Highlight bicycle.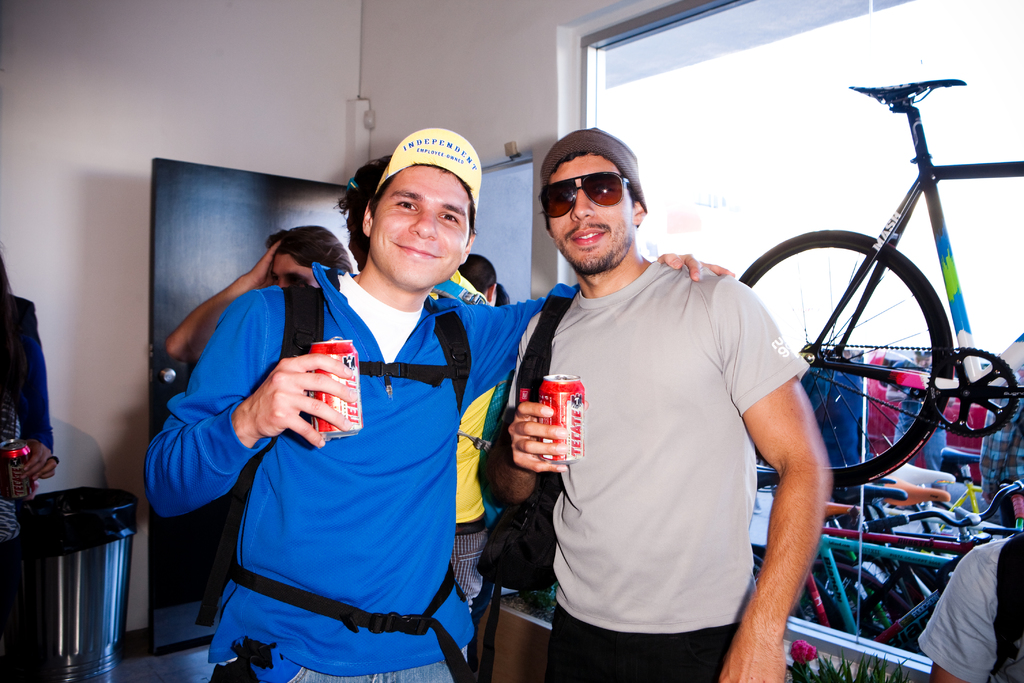
Highlighted region: {"left": 720, "top": 67, "right": 1023, "bottom": 553}.
